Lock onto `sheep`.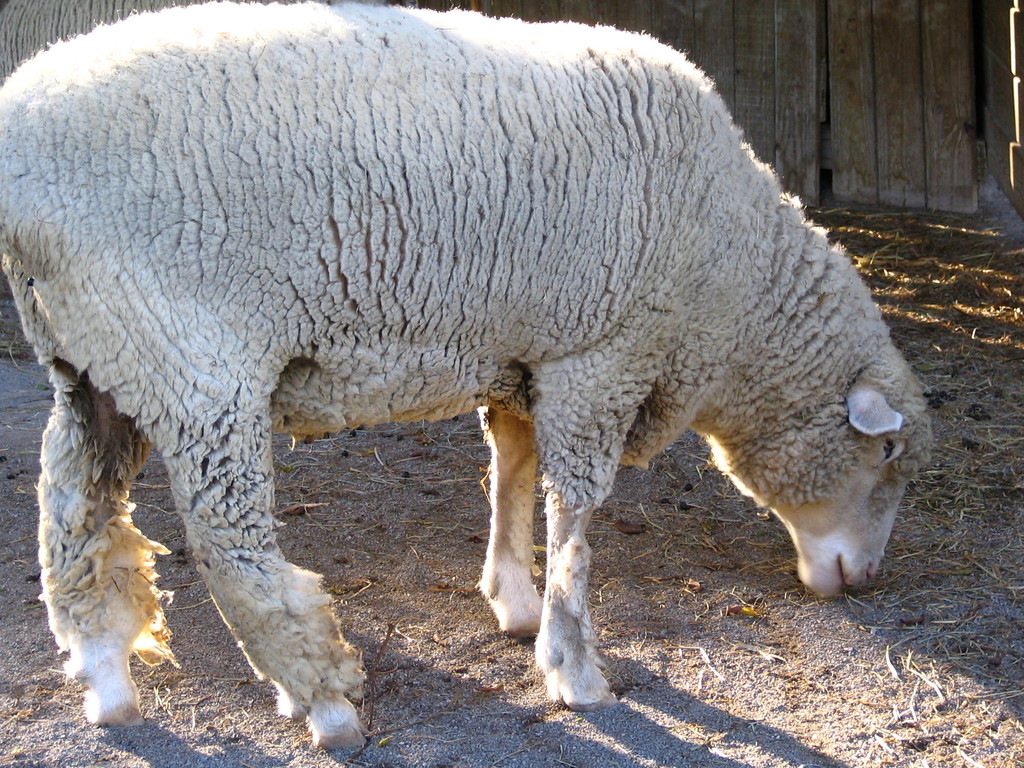
Locked: left=0, top=0, right=935, bottom=749.
